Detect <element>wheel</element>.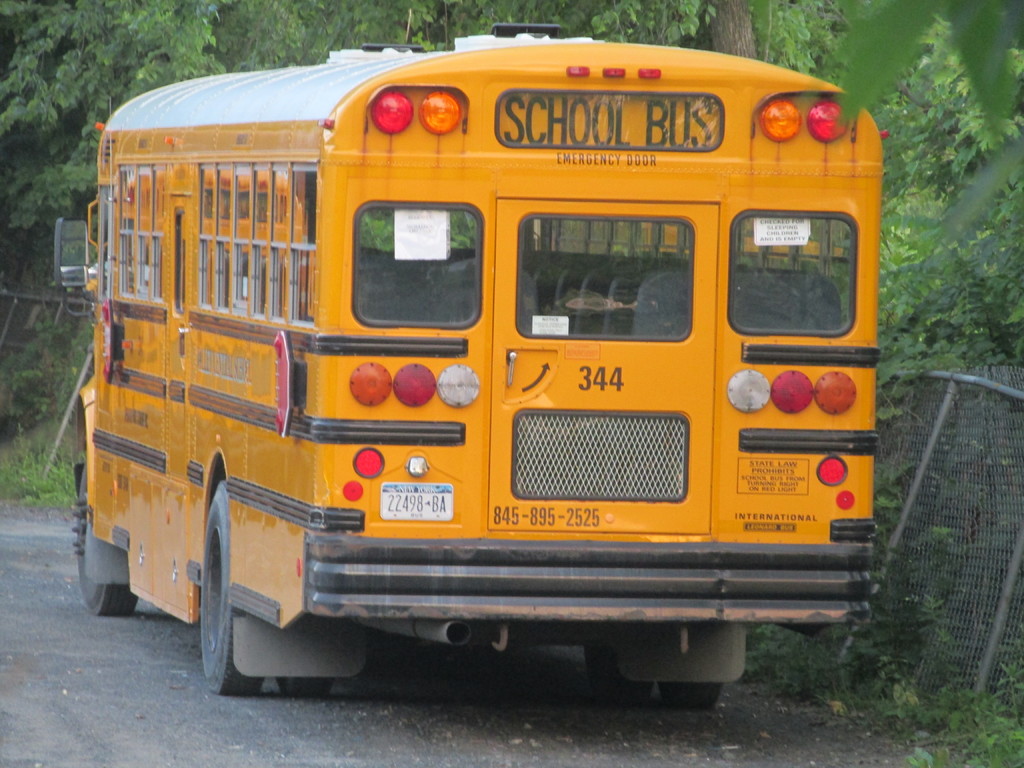
Detected at bbox=[68, 470, 137, 616].
